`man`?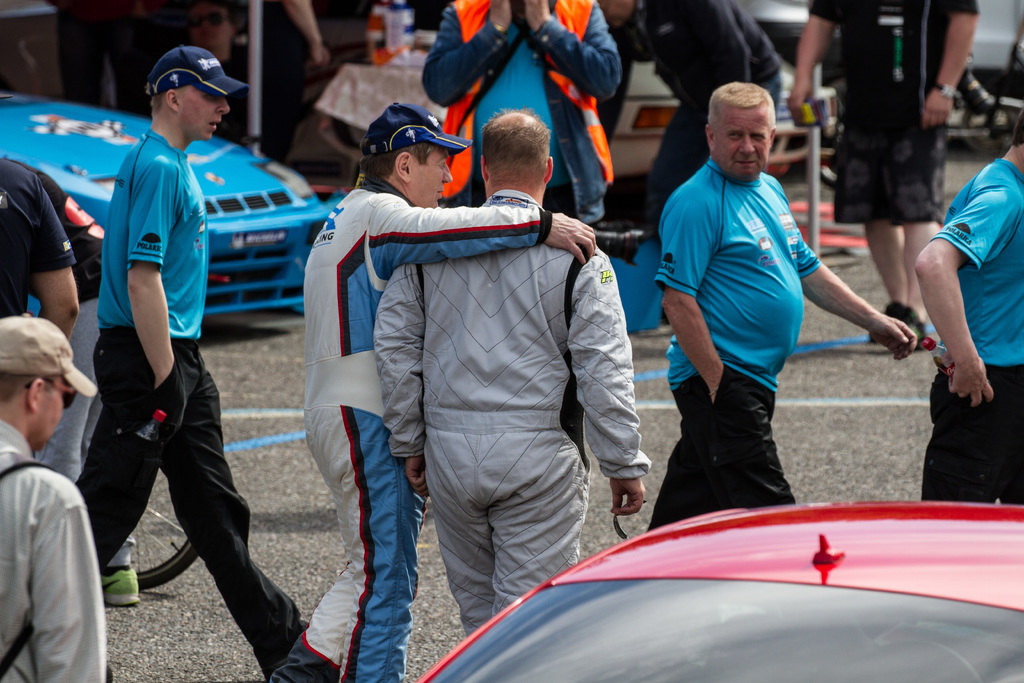
pyautogui.locateOnScreen(69, 42, 315, 680)
